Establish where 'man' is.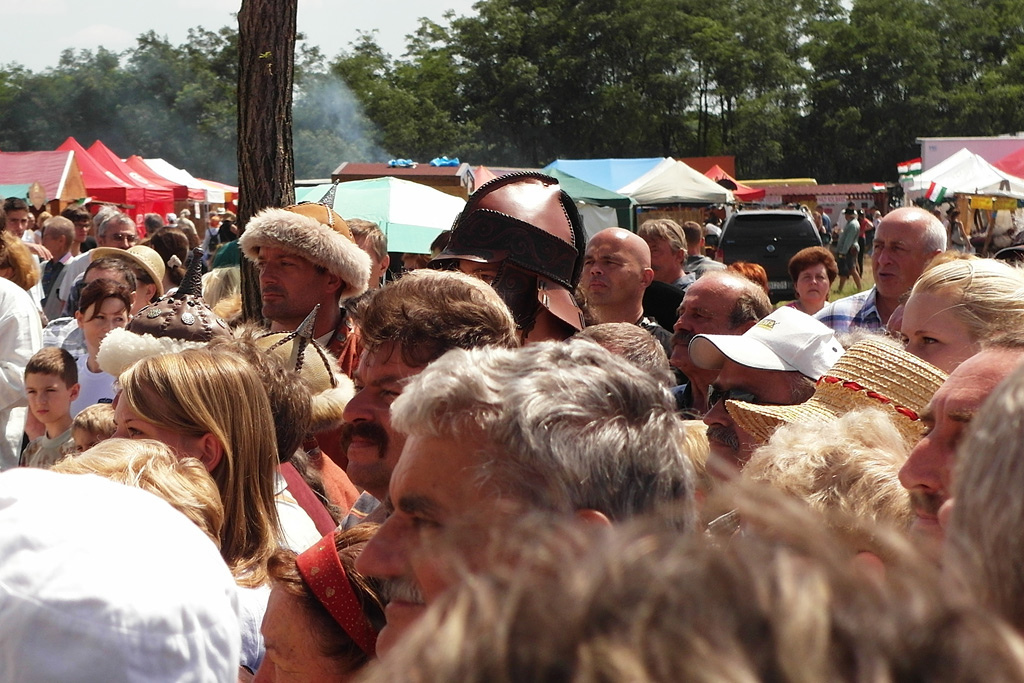
Established at left=0, top=195, right=30, bottom=235.
